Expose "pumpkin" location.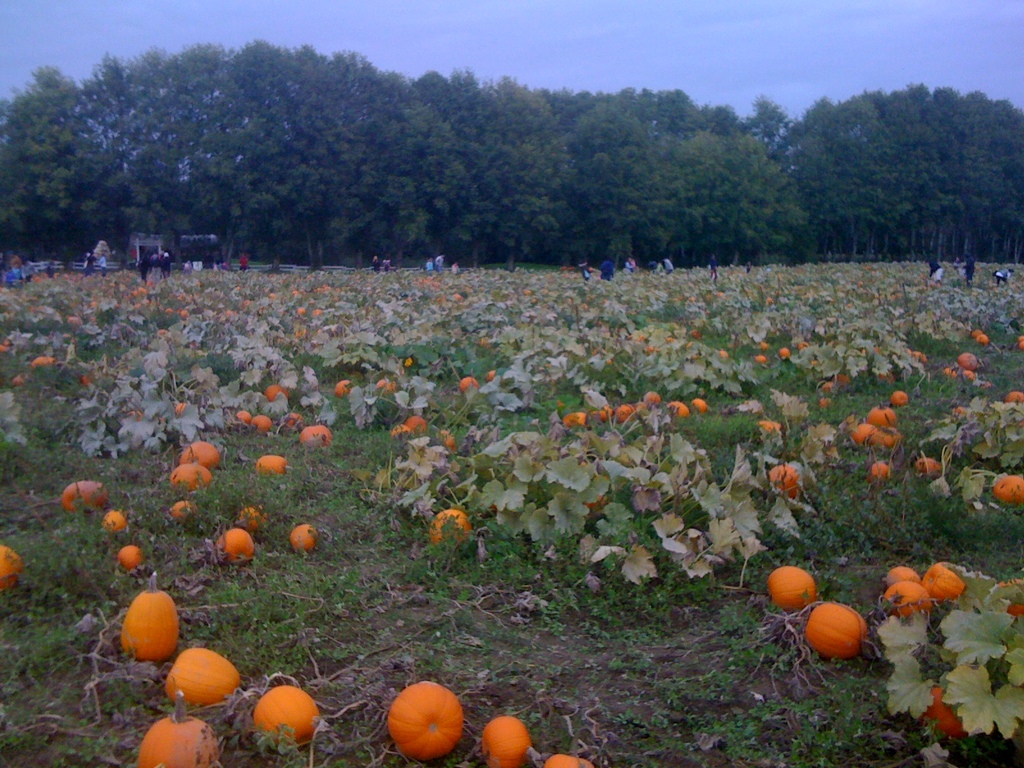
Exposed at bbox(884, 561, 911, 584).
